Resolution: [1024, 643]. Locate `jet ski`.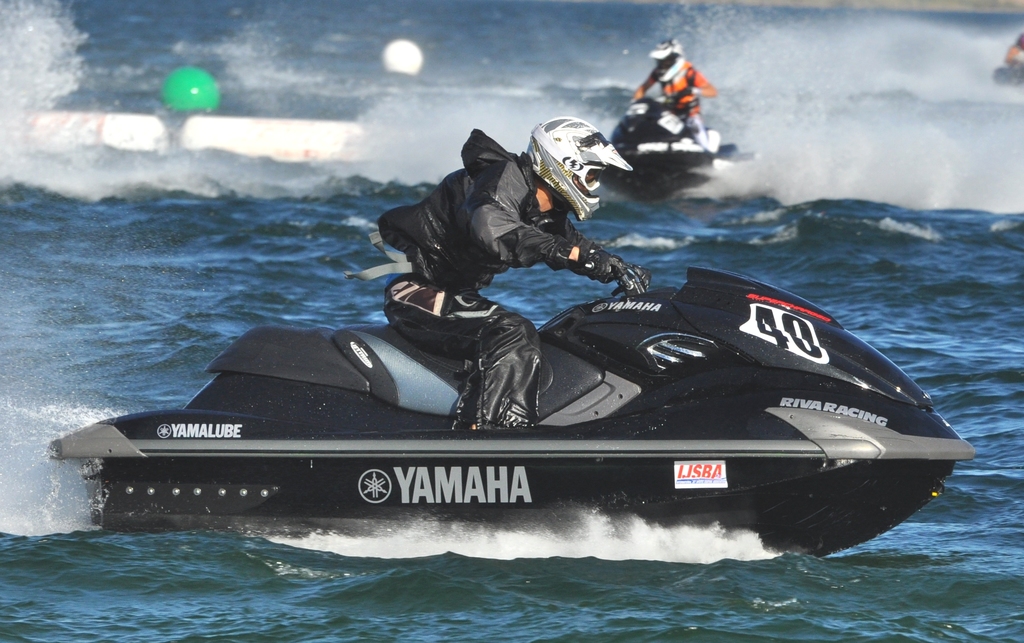
detection(37, 253, 980, 563).
